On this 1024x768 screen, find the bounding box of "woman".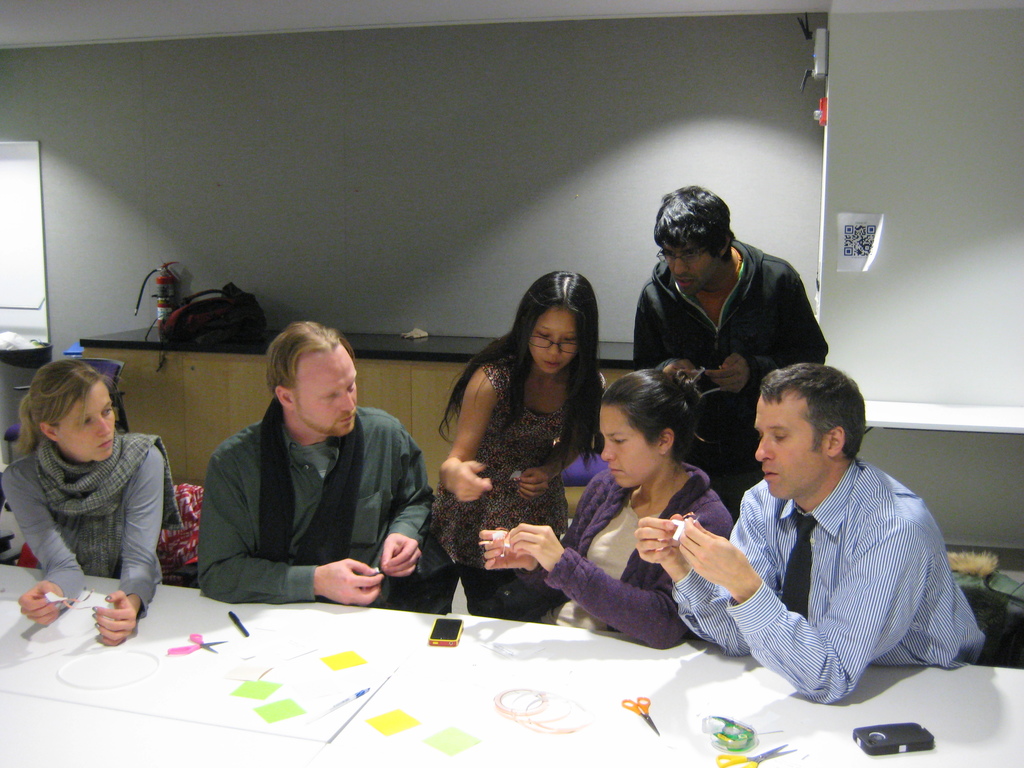
Bounding box: crop(0, 355, 172, 647).
